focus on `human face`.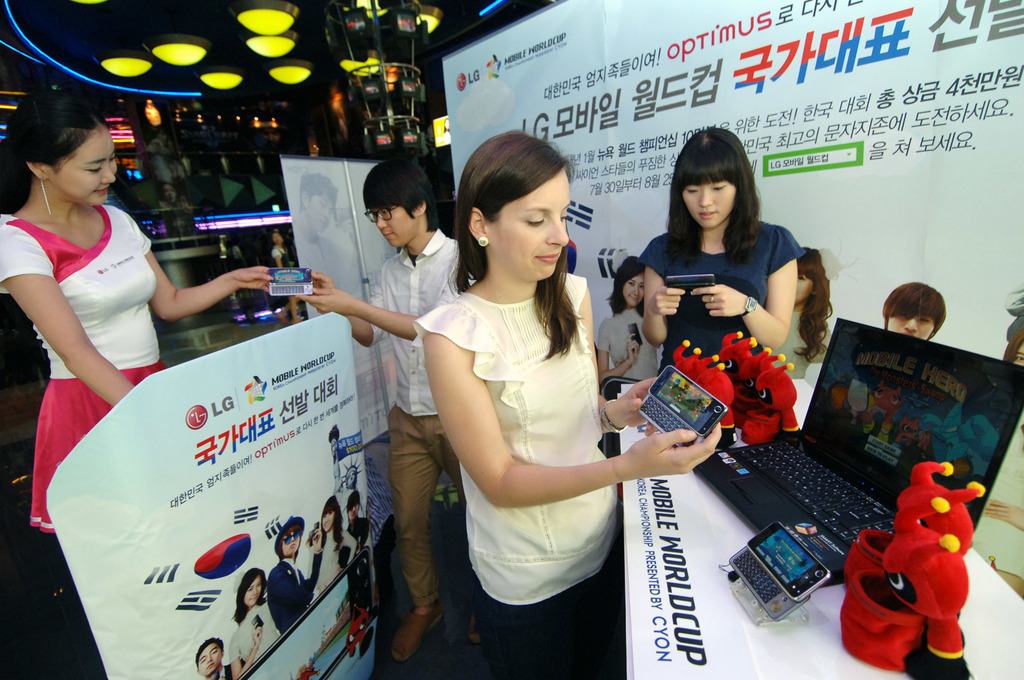
Focused at BBox(623, 275, 643, 307).
